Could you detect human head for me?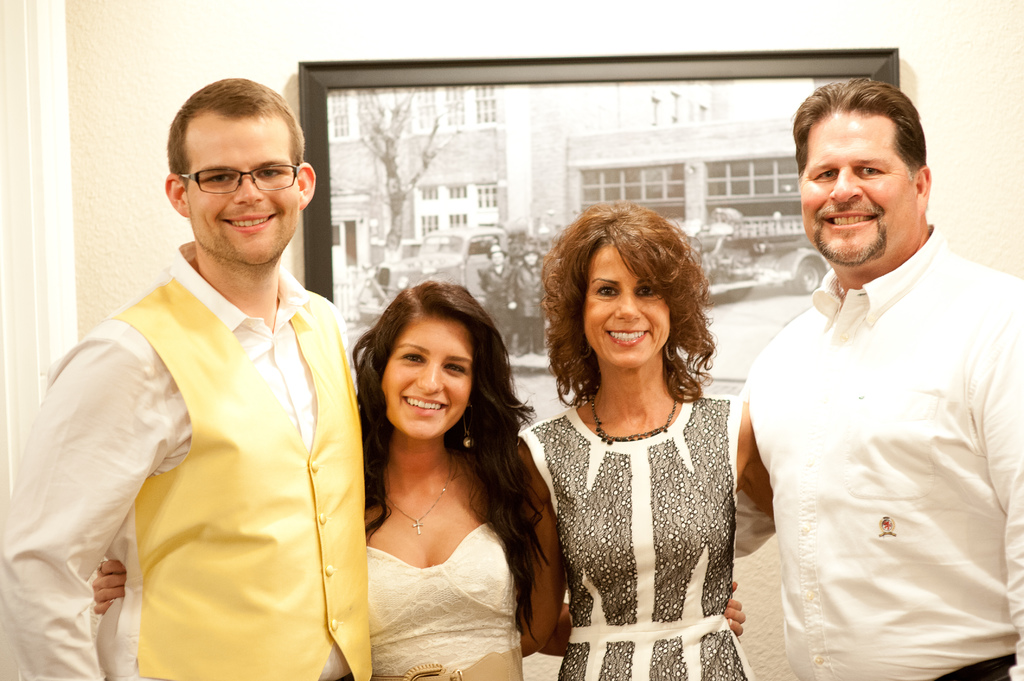
Detection result: detection(487, 244, 508, 266).
